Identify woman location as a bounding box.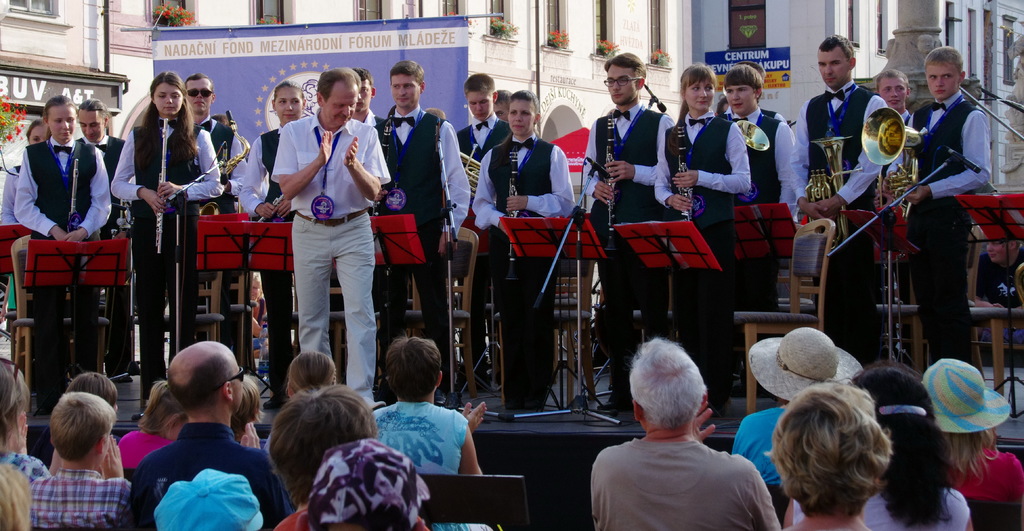
bbox(0, 366, 47, 486).
